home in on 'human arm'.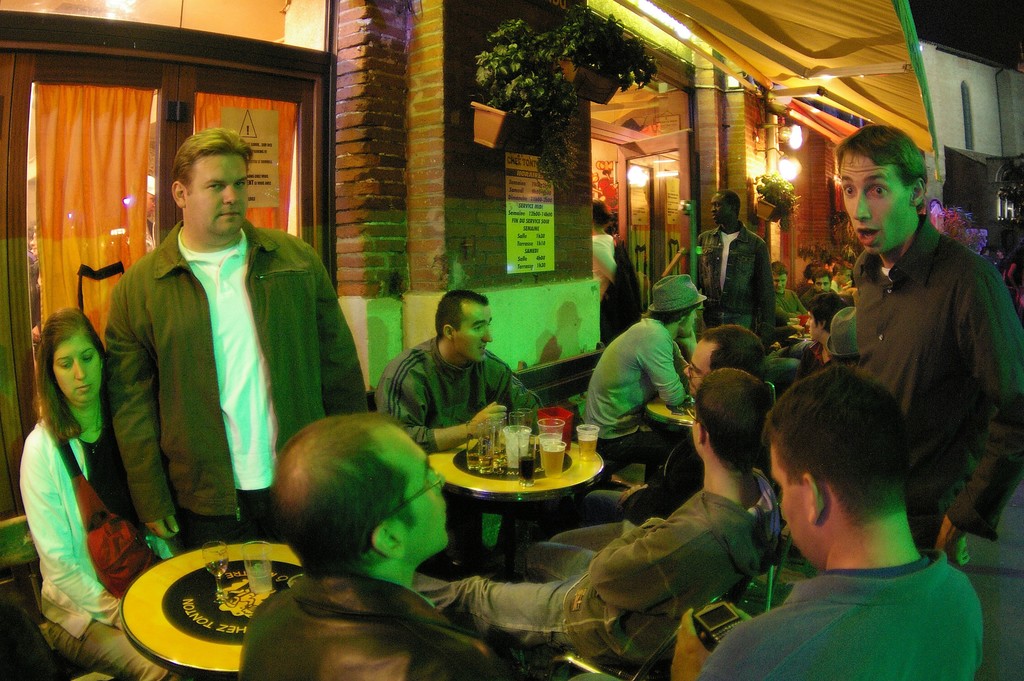
Homed in at box=[930, 246, 1023, 557].
